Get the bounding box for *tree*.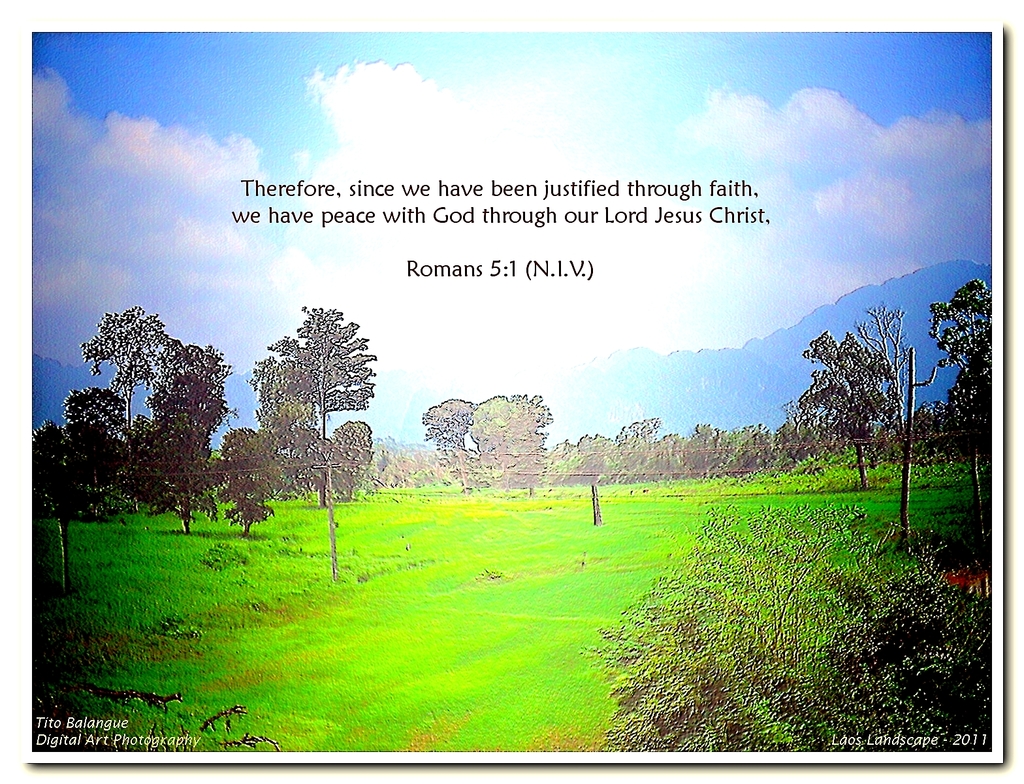
326/414/377/499.
